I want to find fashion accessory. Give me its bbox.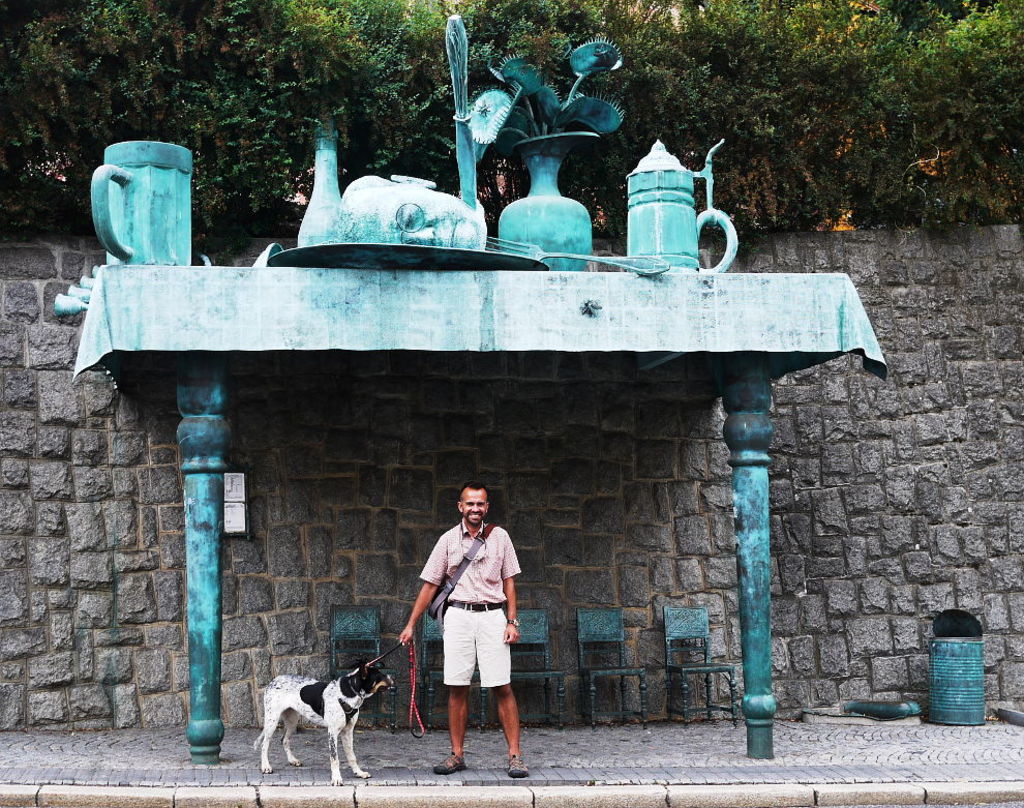
{"left": 506, "top": 618, "right": 517, "bottom": 624}.
